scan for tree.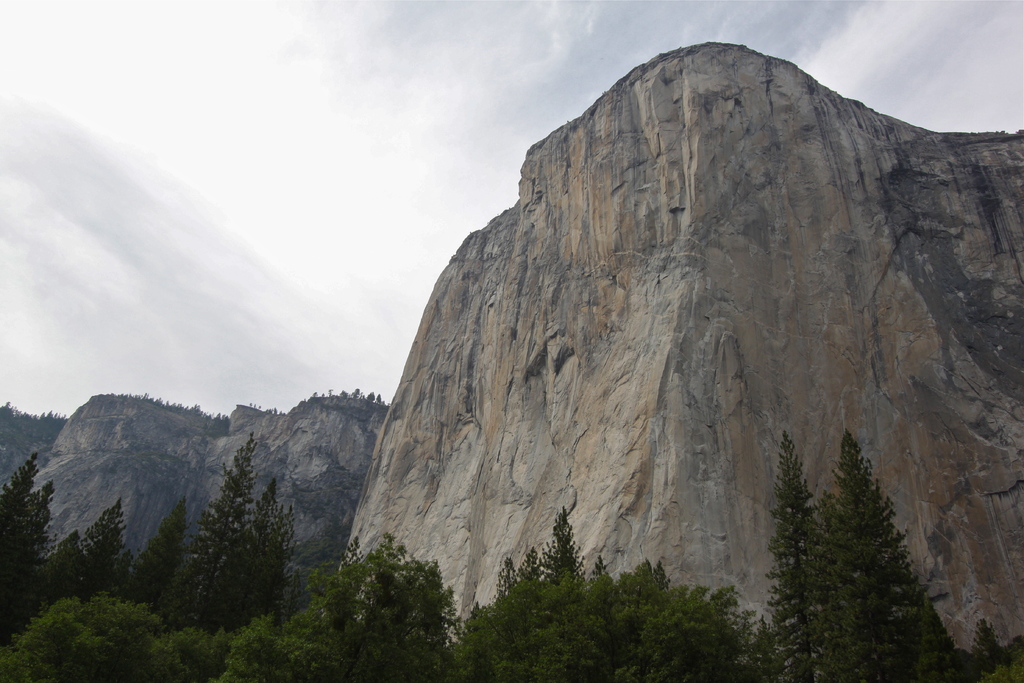
Scan result: 980, 614, 1010, 682.
